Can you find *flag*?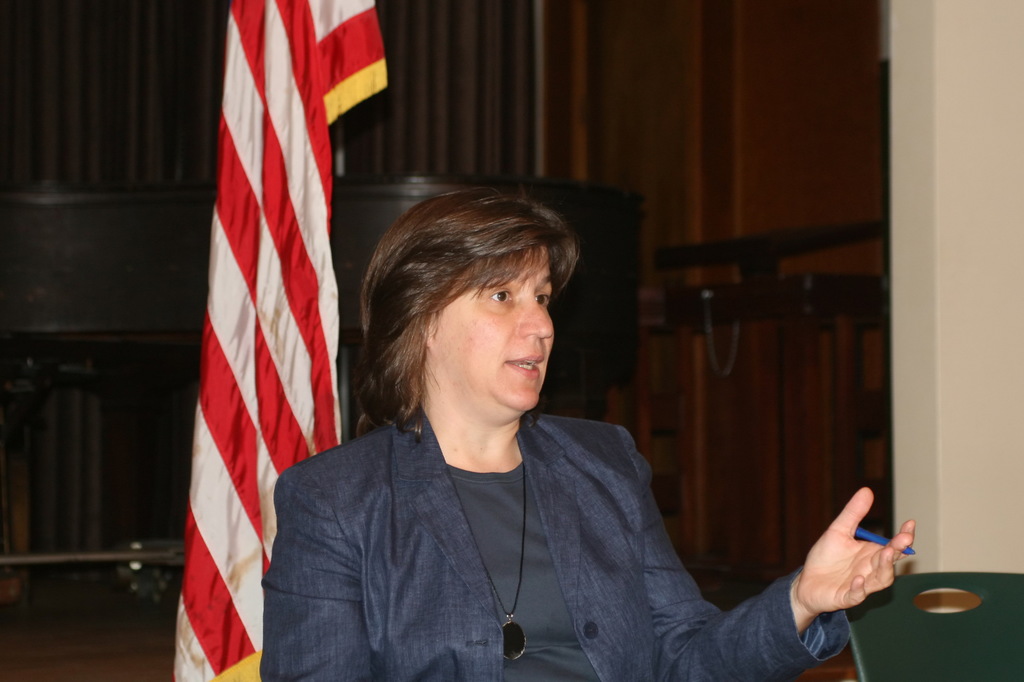
Yes, bounding box: <bbox>173, 0, 355, 681</bbox>.
